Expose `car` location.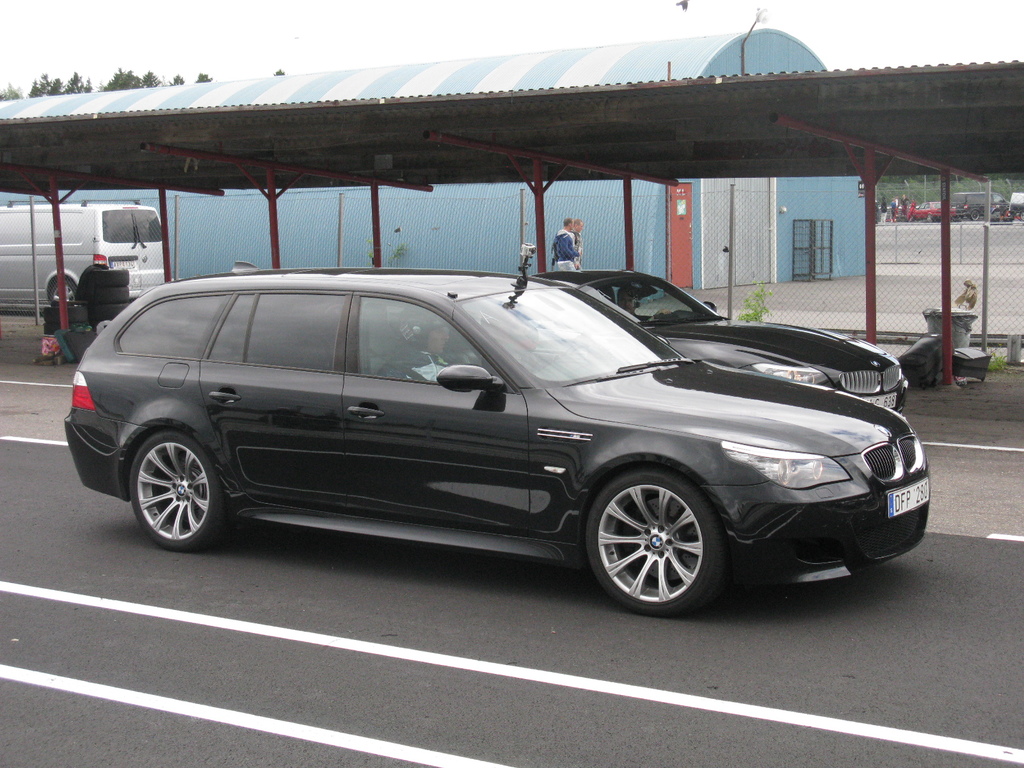
Exposed at <bbox>947, 190, 1013, 218</bbox>.
